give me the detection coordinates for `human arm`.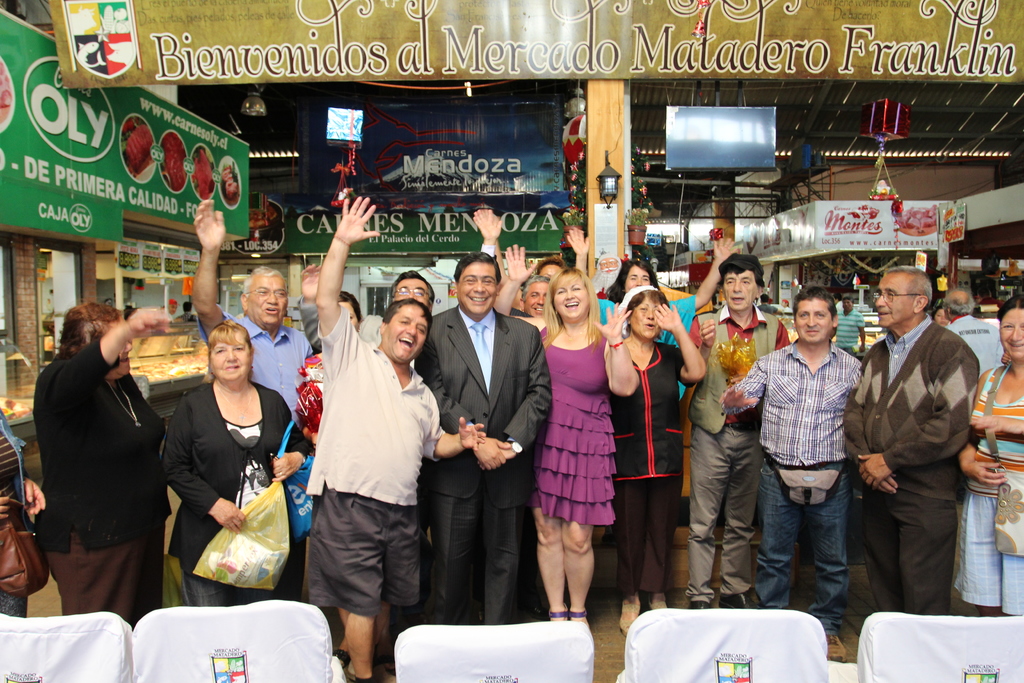
(left=426, top=383, right=490, bottom=463).
